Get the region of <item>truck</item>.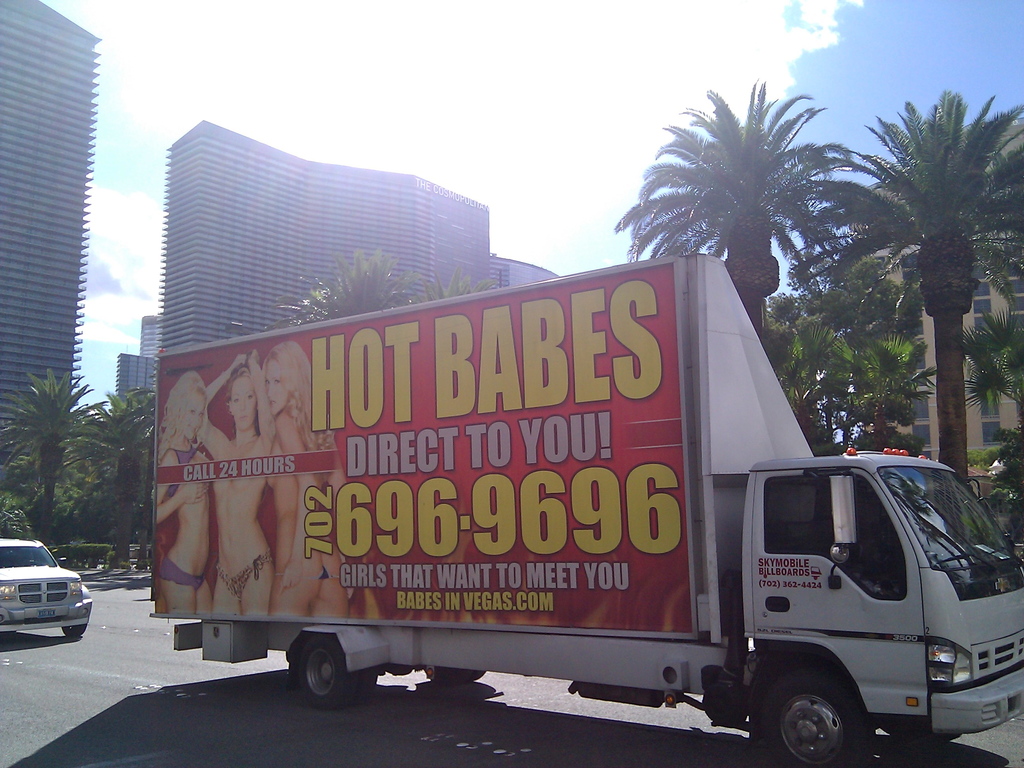
BBox(125, 229, 1015, 758).
